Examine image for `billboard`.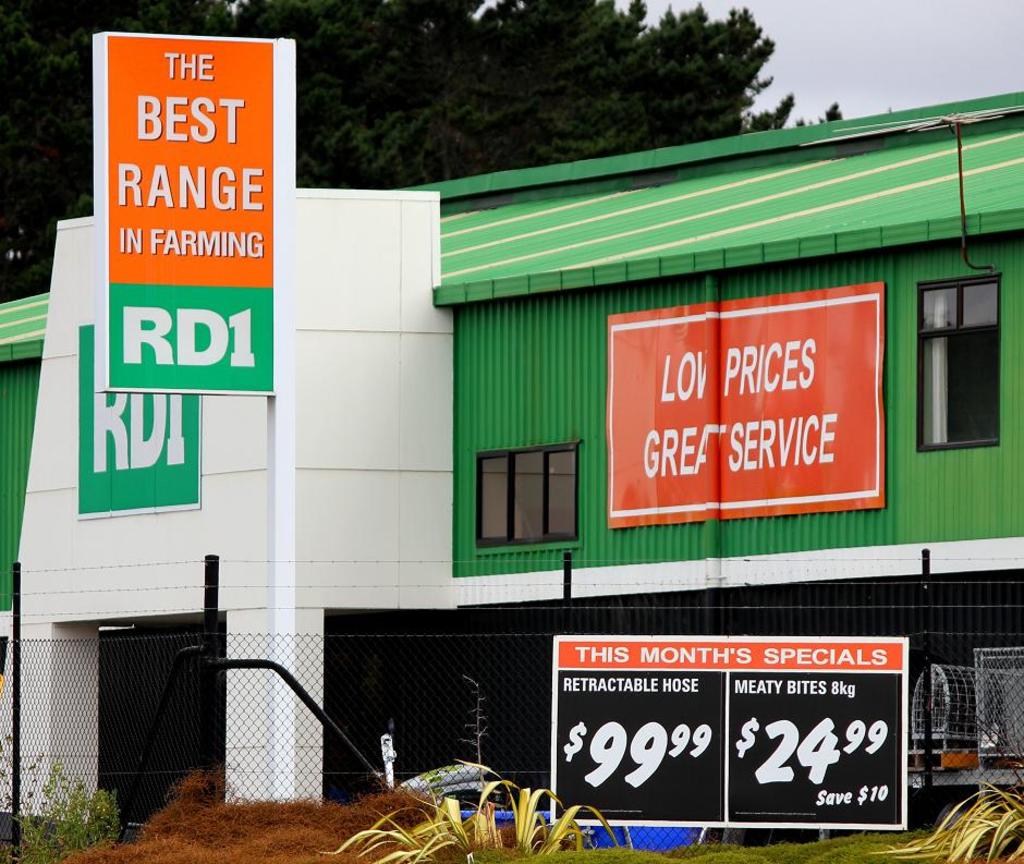
Examination result: bbox=[78, 303, 203, 513].
